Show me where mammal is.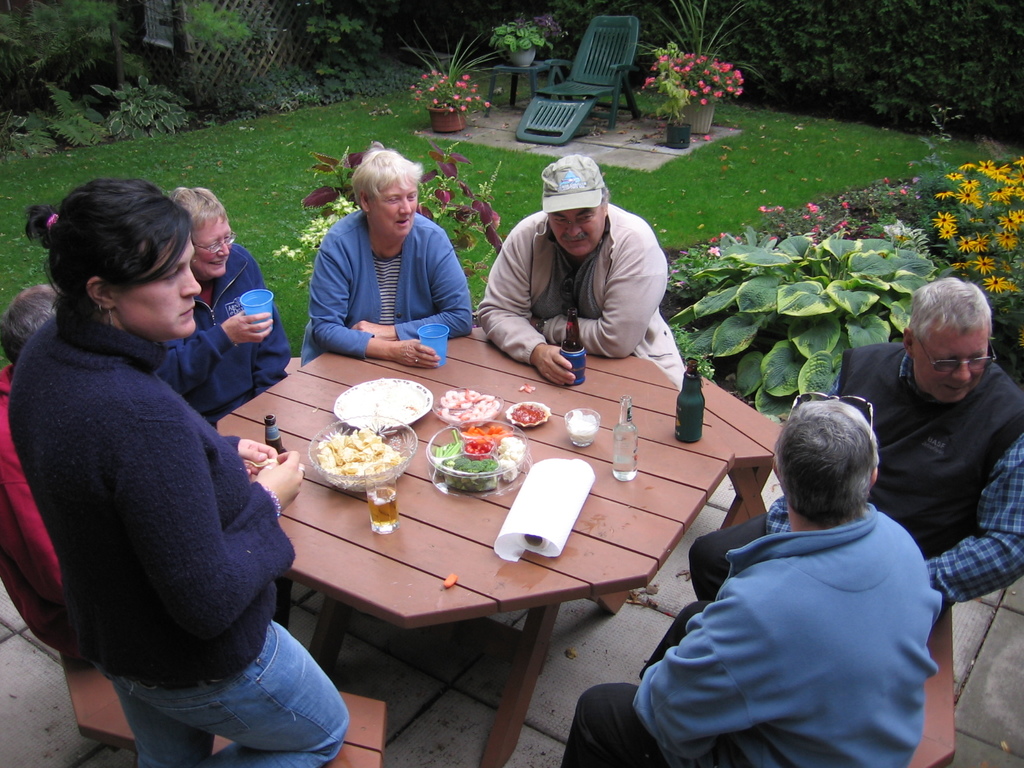
mammal is at bbox=(5, 177, 349, 767).
